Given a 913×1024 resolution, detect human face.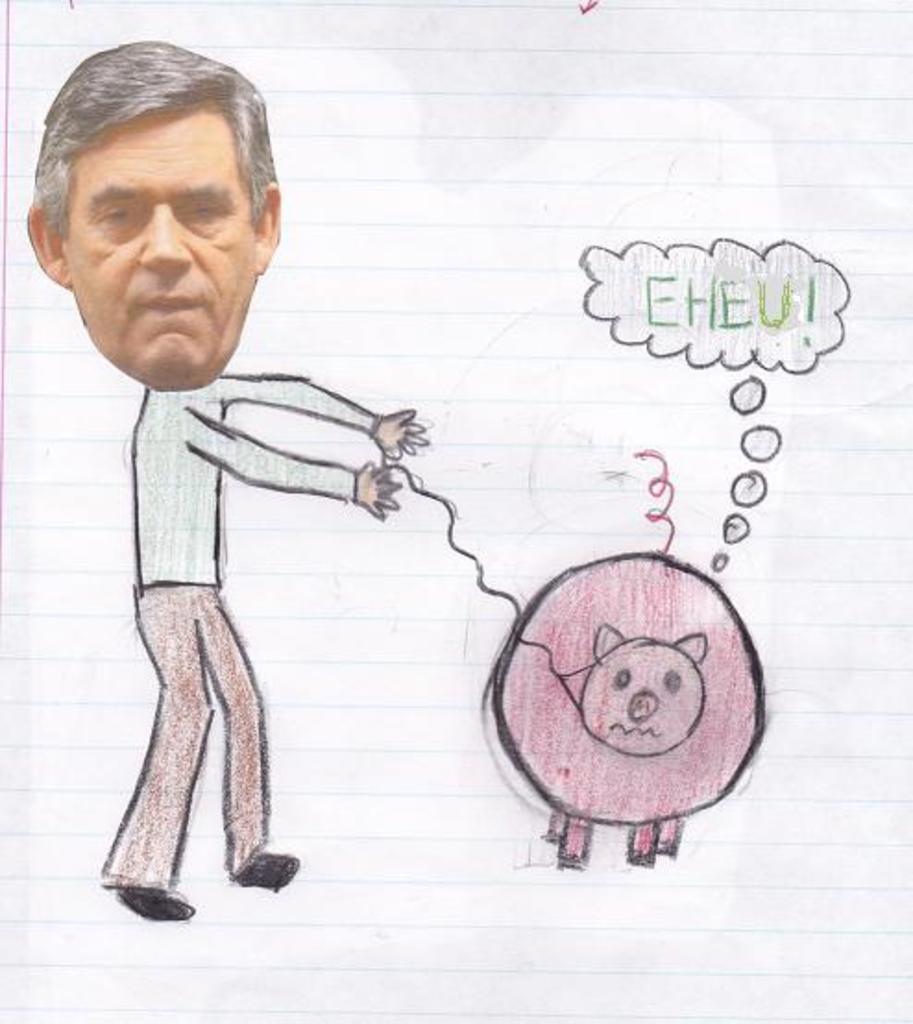
bbox=[72, 113, 251, 392].
